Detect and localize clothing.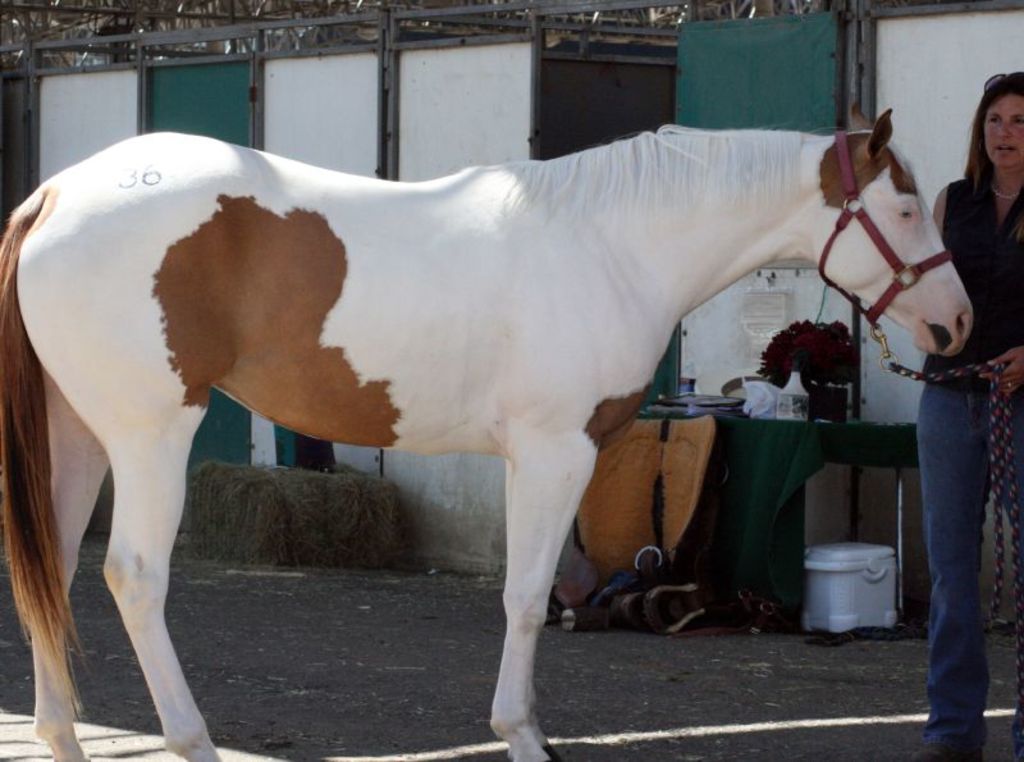
Localized at <bbox>923, 177, 1023, 394</bbox>.
